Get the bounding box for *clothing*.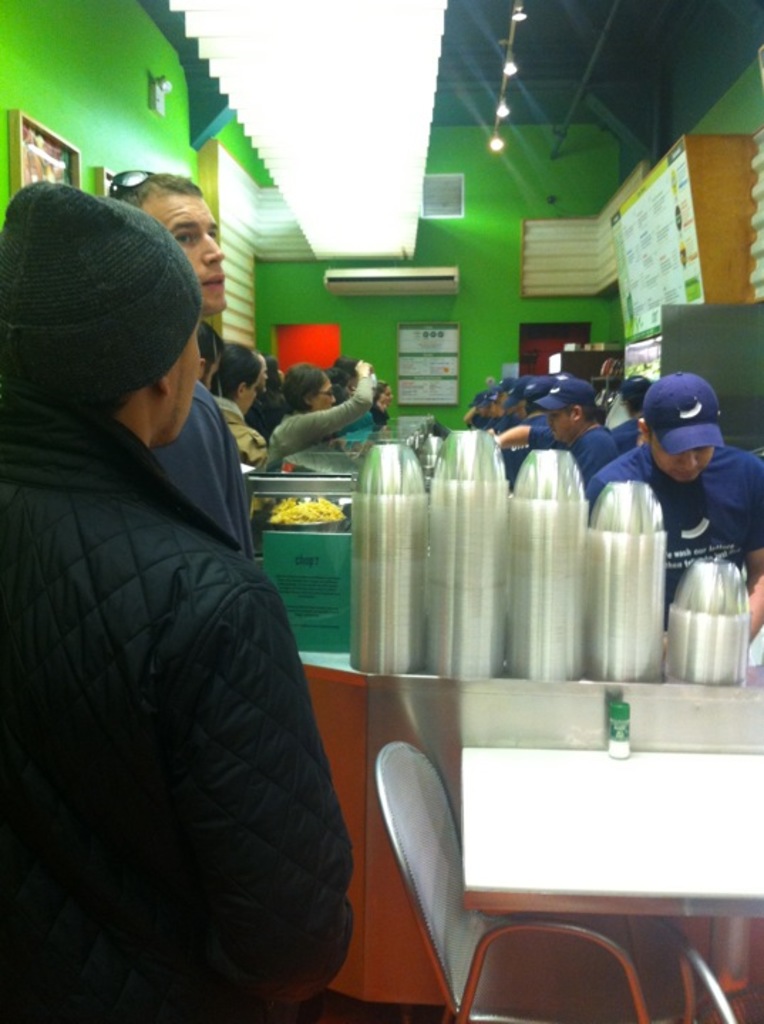
585:437:763:620.
